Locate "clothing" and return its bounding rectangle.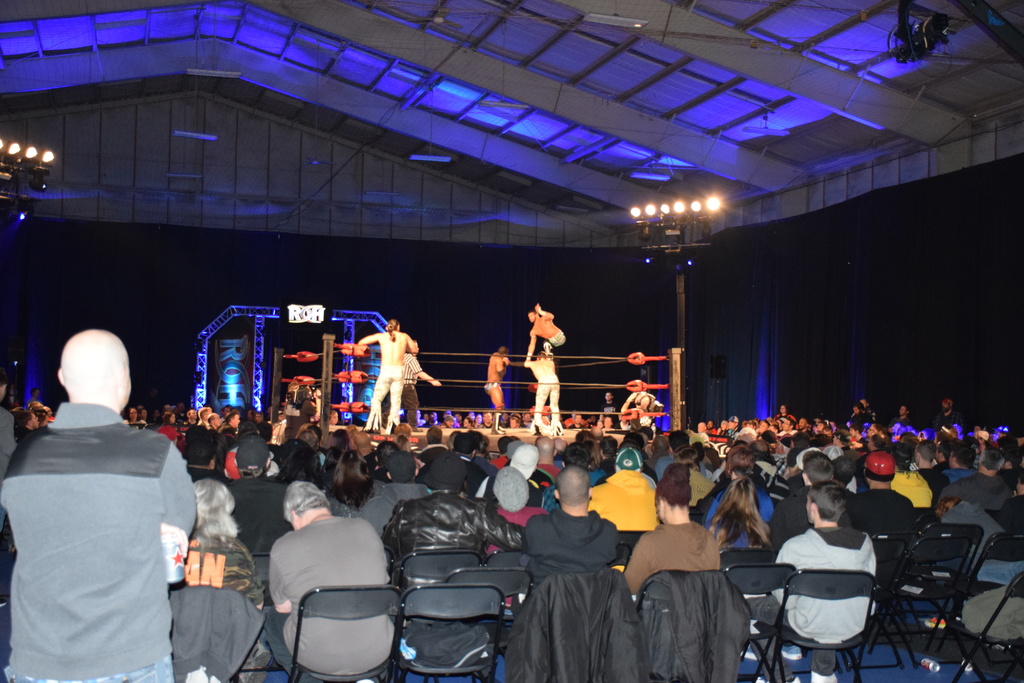
bbox(861, 473, 914, 549).
